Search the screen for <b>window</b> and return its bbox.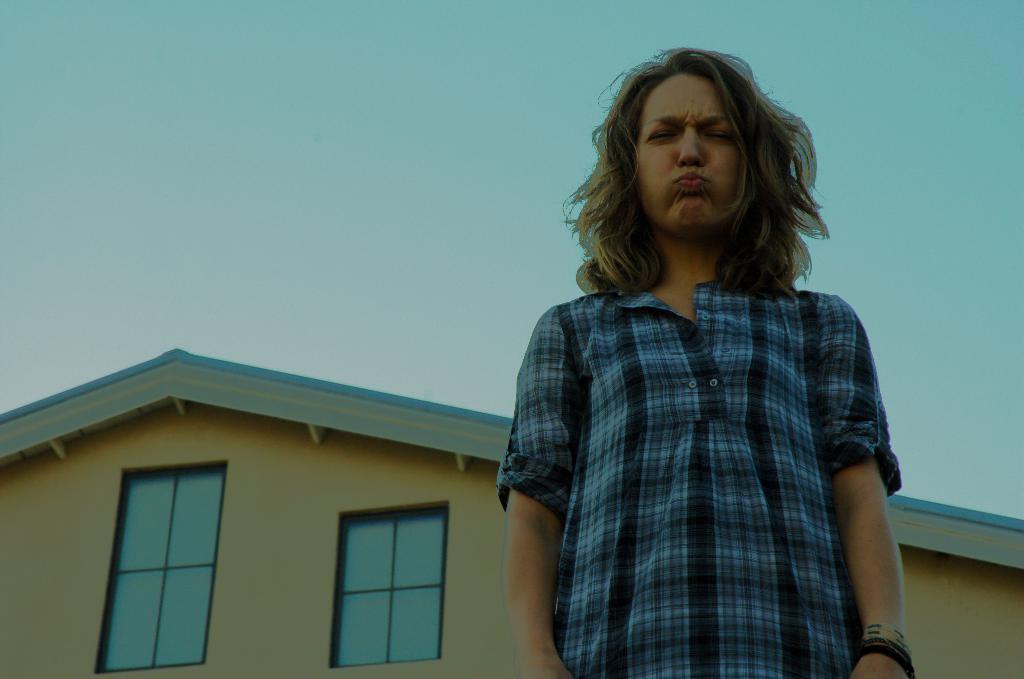
Found: rect(336, 500, 447, 668).
